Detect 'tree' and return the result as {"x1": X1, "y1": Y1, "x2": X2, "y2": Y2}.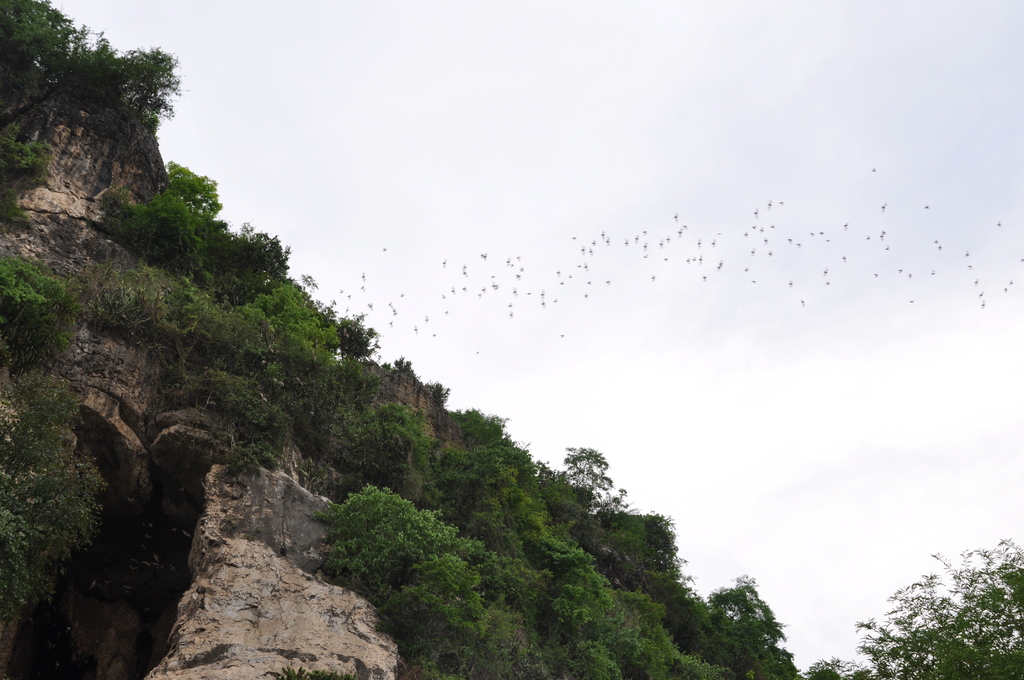
{"x1": 335, "y1": 309, "x2": 385, "y2": 375}.
